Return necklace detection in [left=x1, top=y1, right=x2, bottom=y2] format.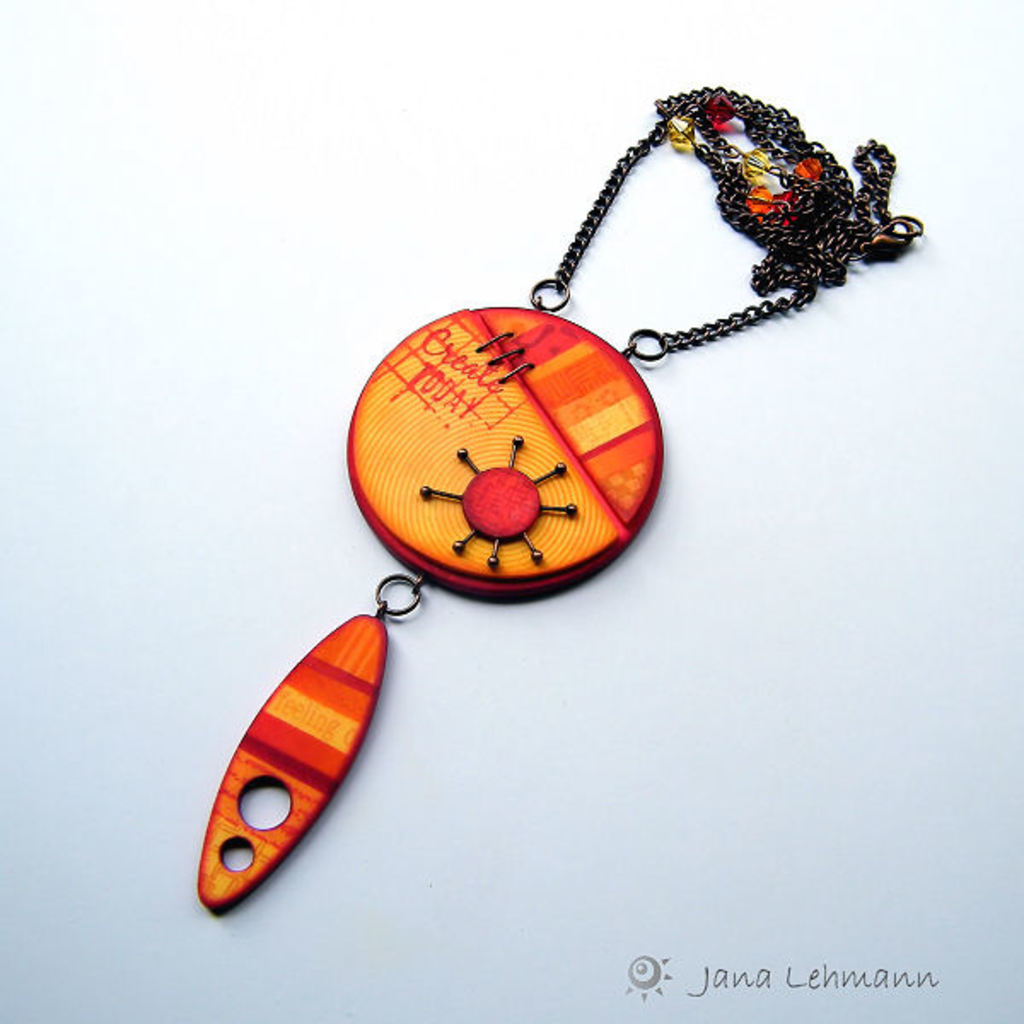
[left=189, top=84, right=932, bottom=920].
